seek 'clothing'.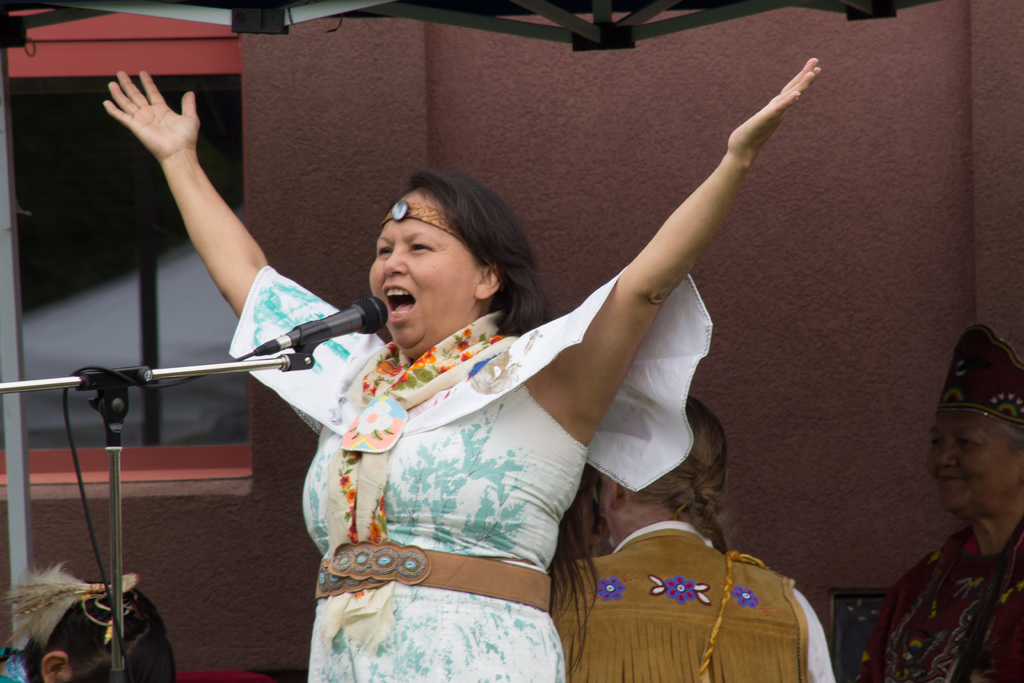
rect(227, 263, 714, 682).
